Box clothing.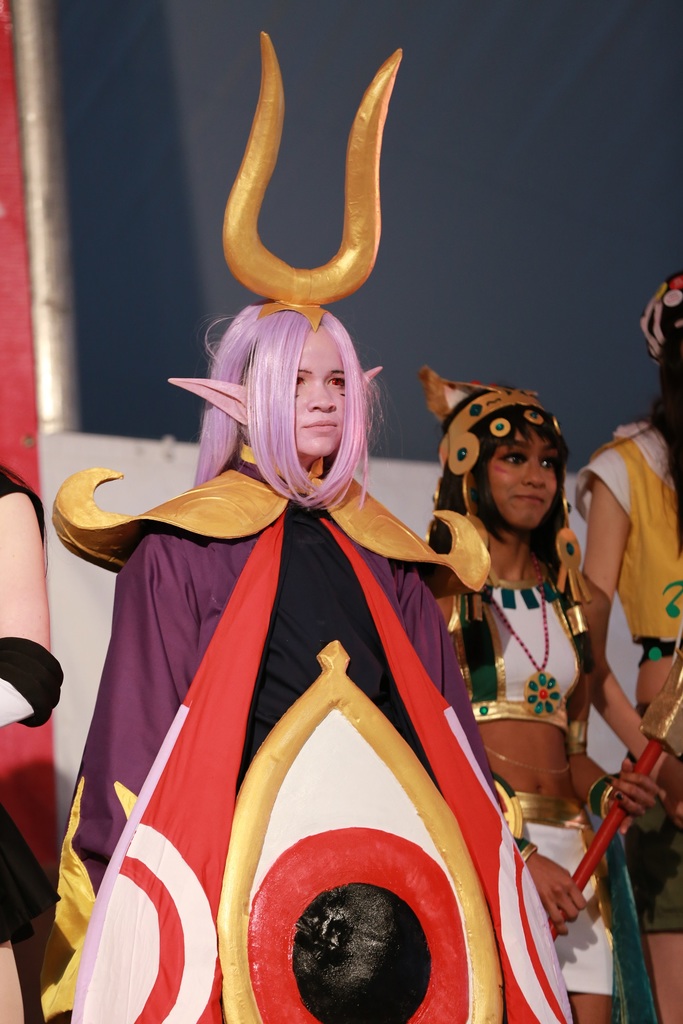
445/557/614/998.
